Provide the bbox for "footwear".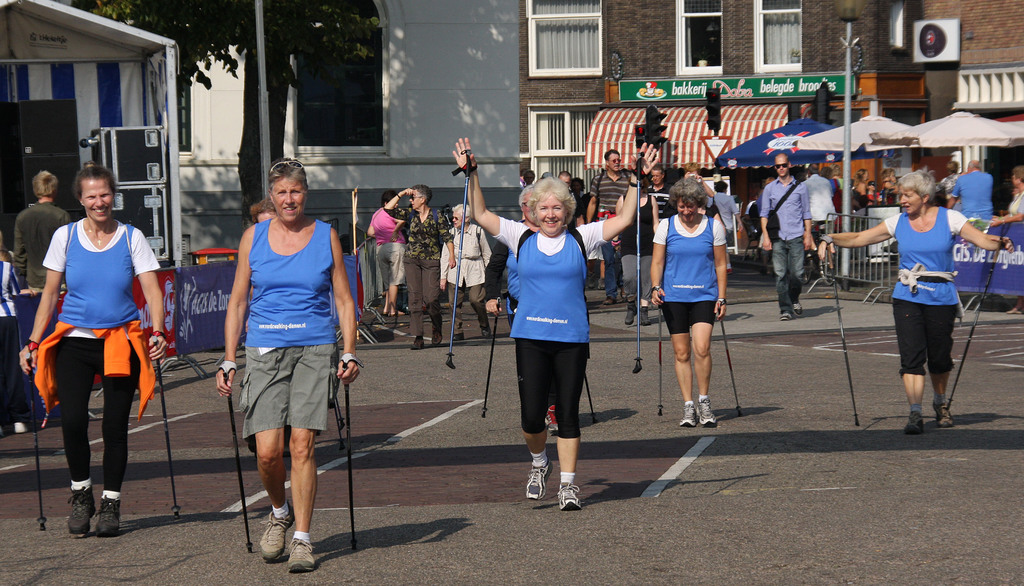
bbox=(412, 333, 427, 349).
